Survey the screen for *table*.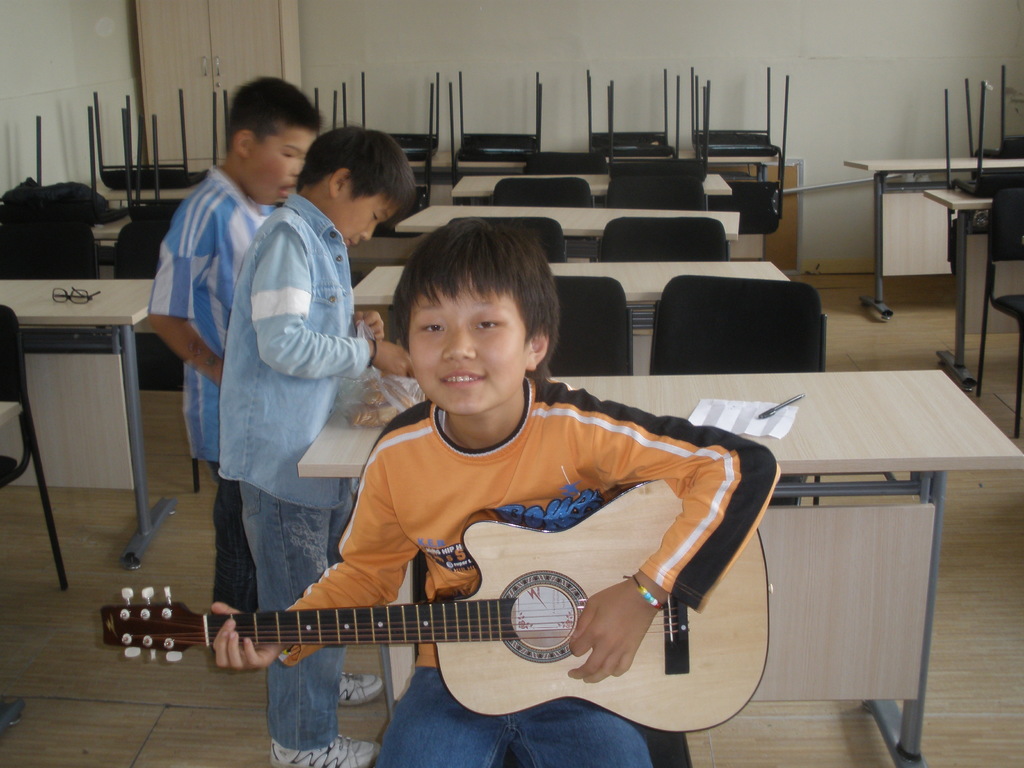
Survey found: (846, 157, 1023, 327).
